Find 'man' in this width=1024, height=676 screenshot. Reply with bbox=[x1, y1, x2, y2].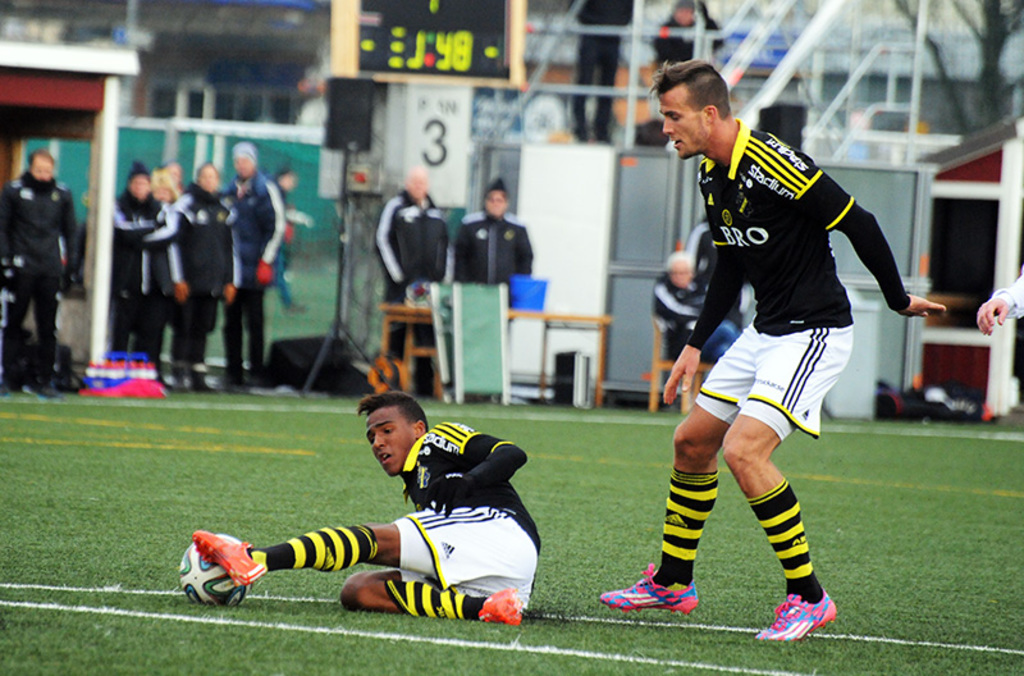
bbox=[458, 172, 526, 301].
